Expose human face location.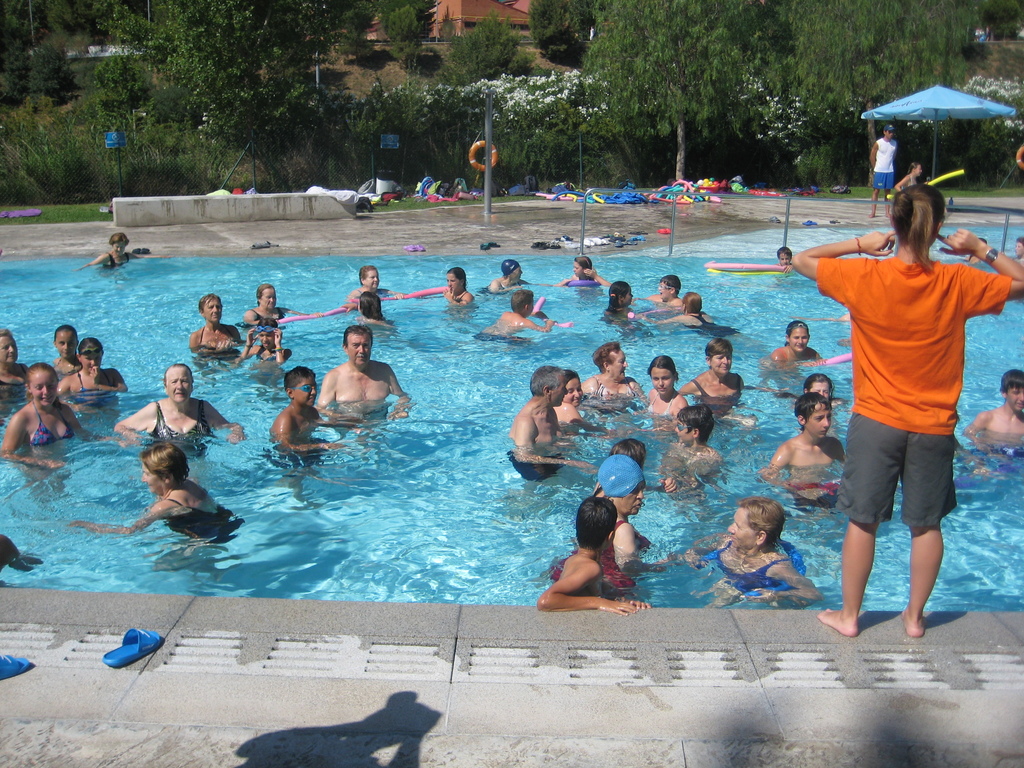
Exposed at rect(56, 327, 76, 362).
